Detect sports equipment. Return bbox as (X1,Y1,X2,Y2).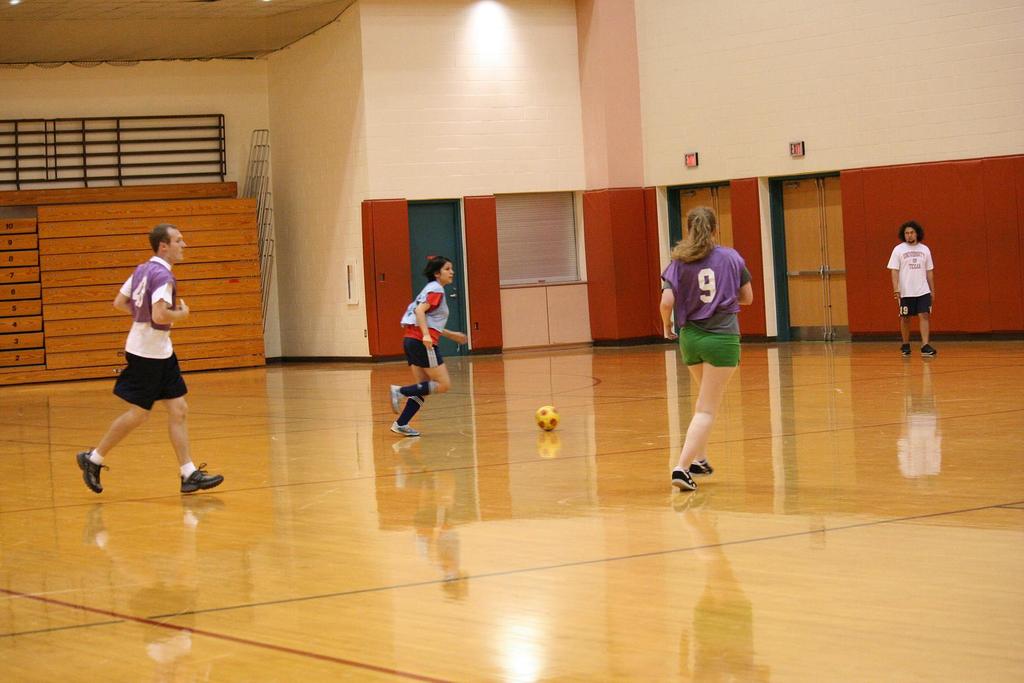
(536,404,559,431).
